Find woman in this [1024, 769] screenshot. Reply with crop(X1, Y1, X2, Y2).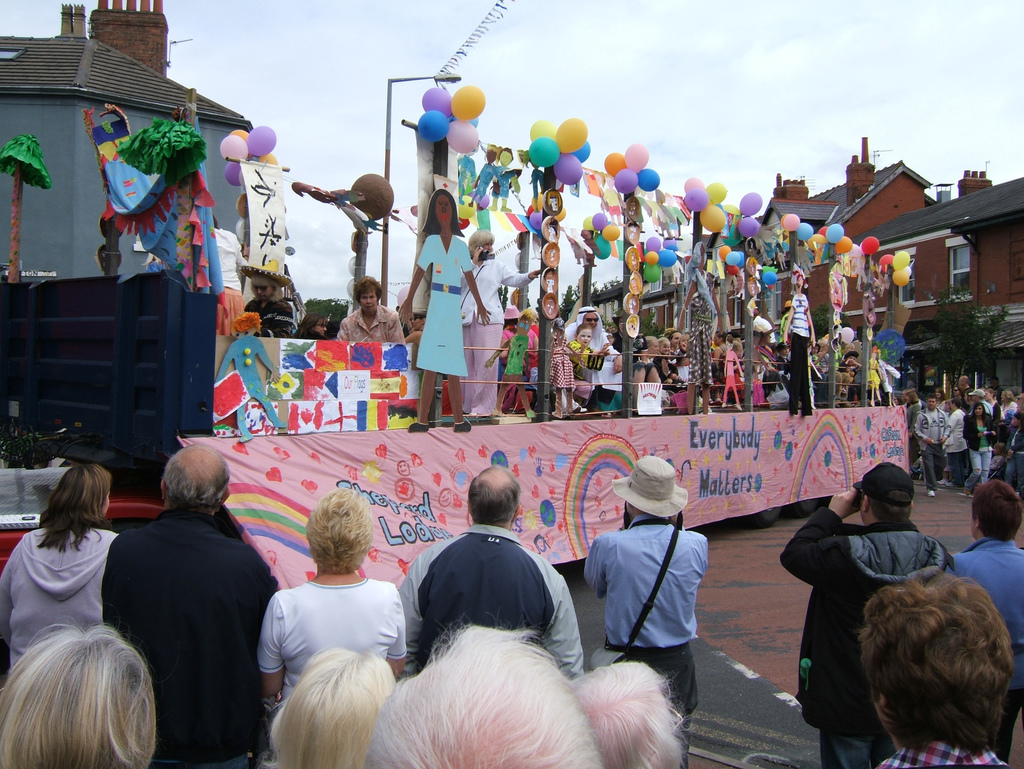
crop(936, 386, 947, 405).
